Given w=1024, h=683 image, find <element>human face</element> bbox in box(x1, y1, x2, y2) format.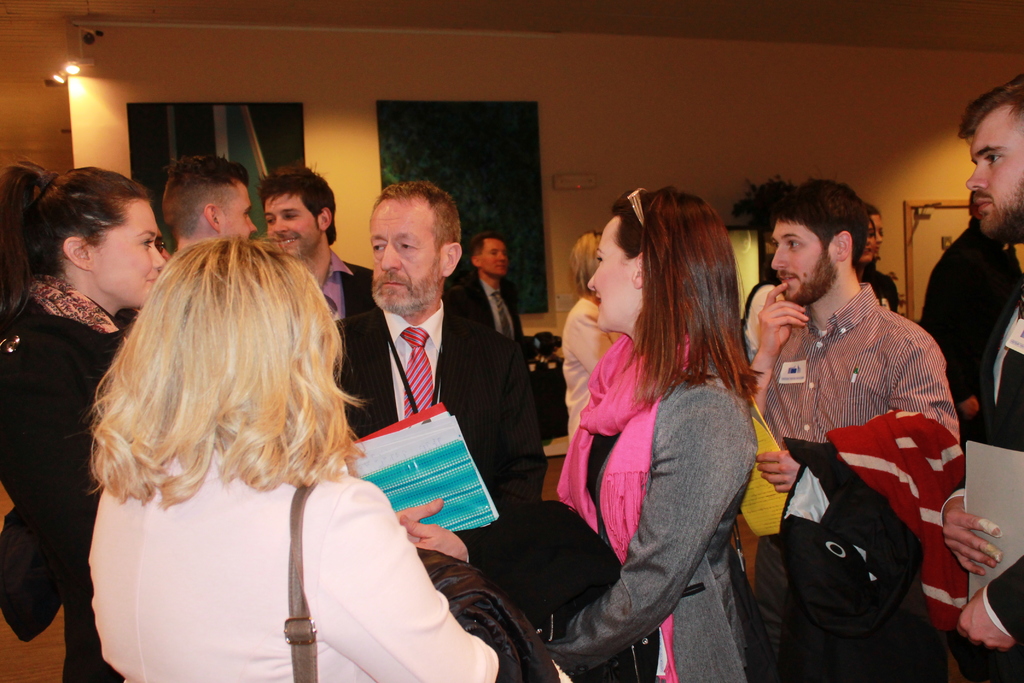
box(479, 236, 506, 276).
